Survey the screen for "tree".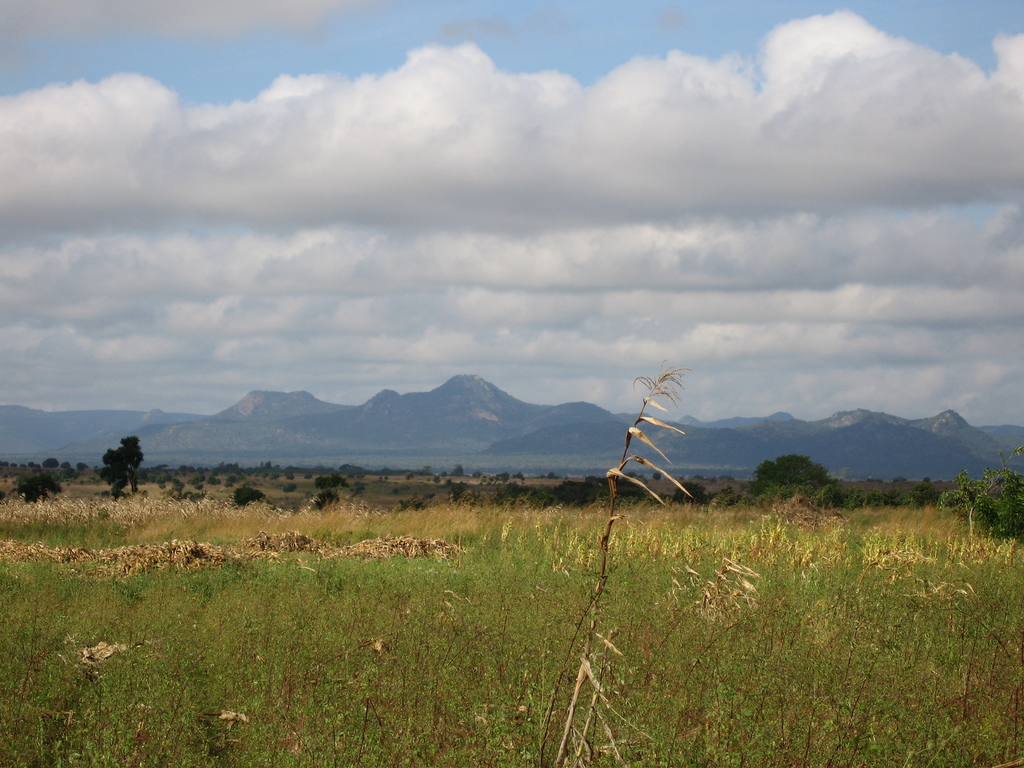
Survey found: box(652, 471, 660, 479).
